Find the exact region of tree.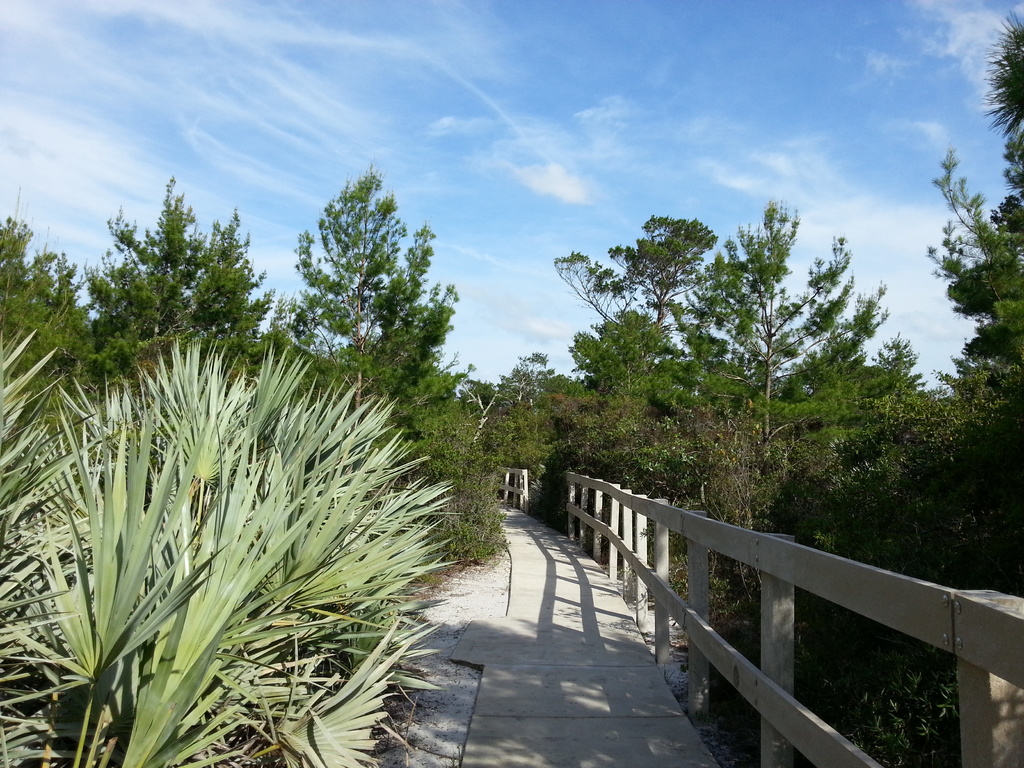
Exact region: bbox=(289, 163, 465, 421).
